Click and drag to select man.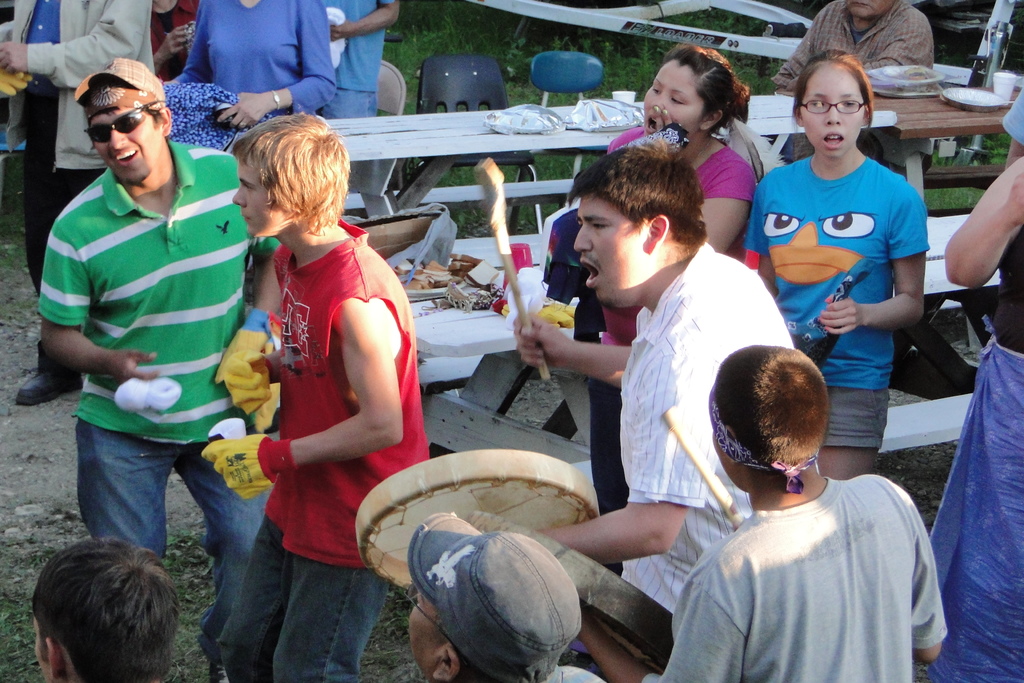
Selection: locate(0, 0, 155, 404).
